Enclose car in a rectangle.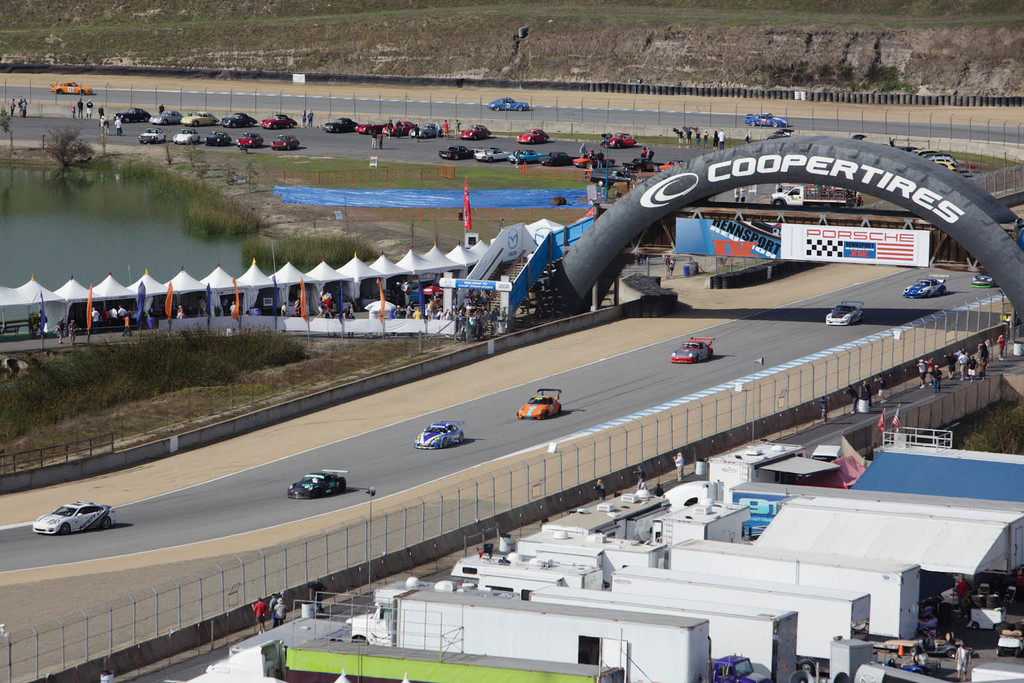
746,112,791,131.
